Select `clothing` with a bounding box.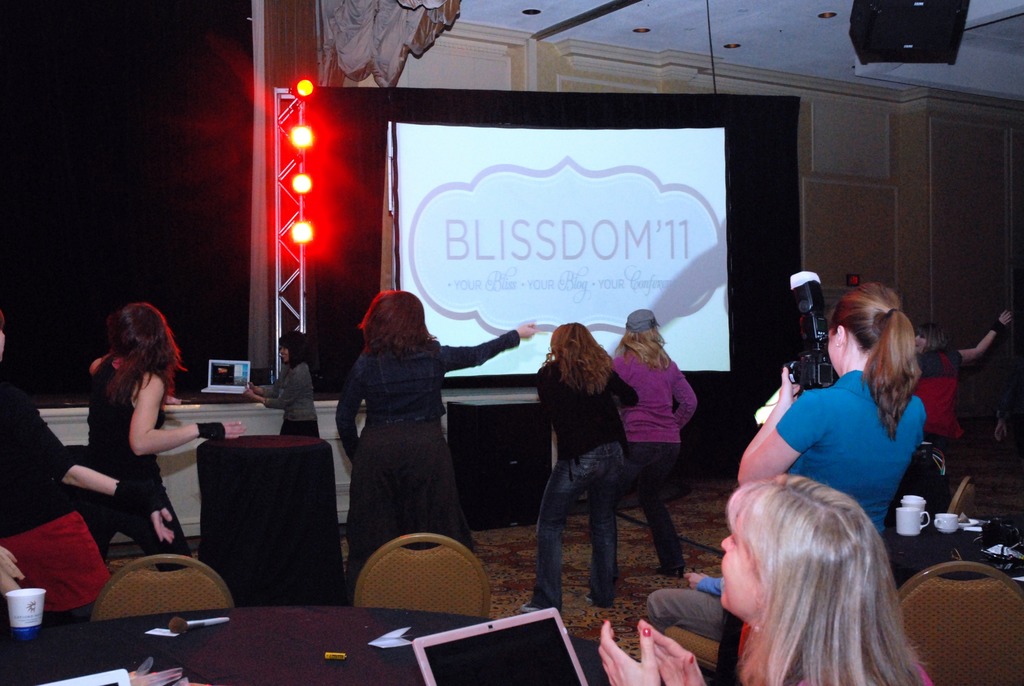
bbox=(538, 358, 637, 610).
